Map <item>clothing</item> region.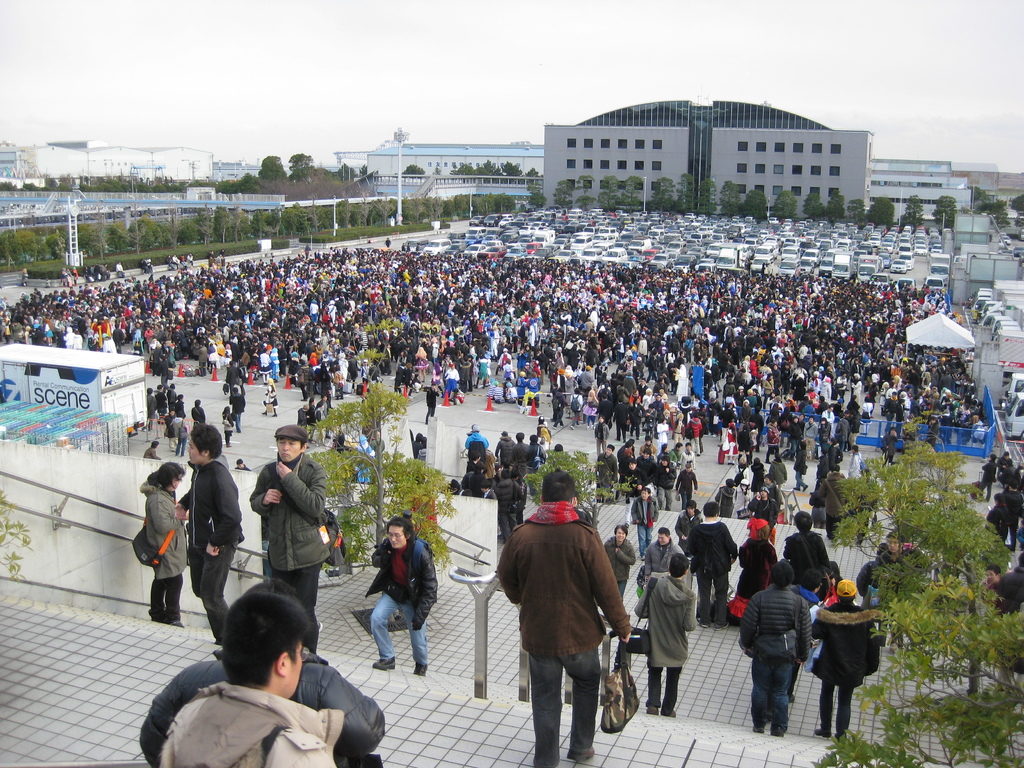
Mapped to {"left": 737, "top": 536, "right": 781, "bottom": 572}.
